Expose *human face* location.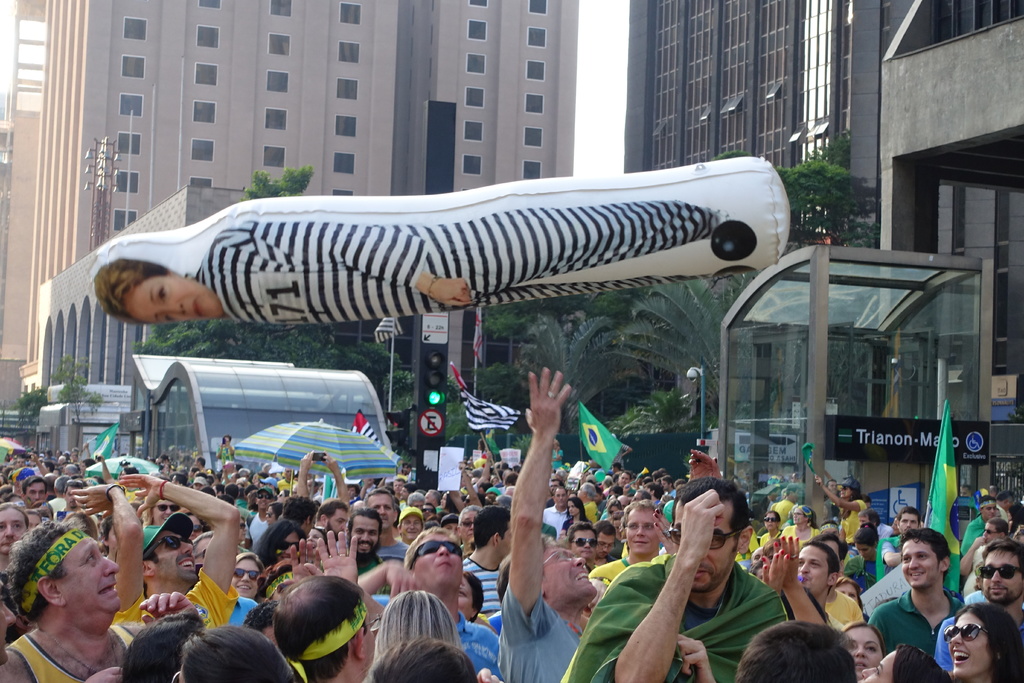
Exposed at detection(458, 511, 476, 544).
